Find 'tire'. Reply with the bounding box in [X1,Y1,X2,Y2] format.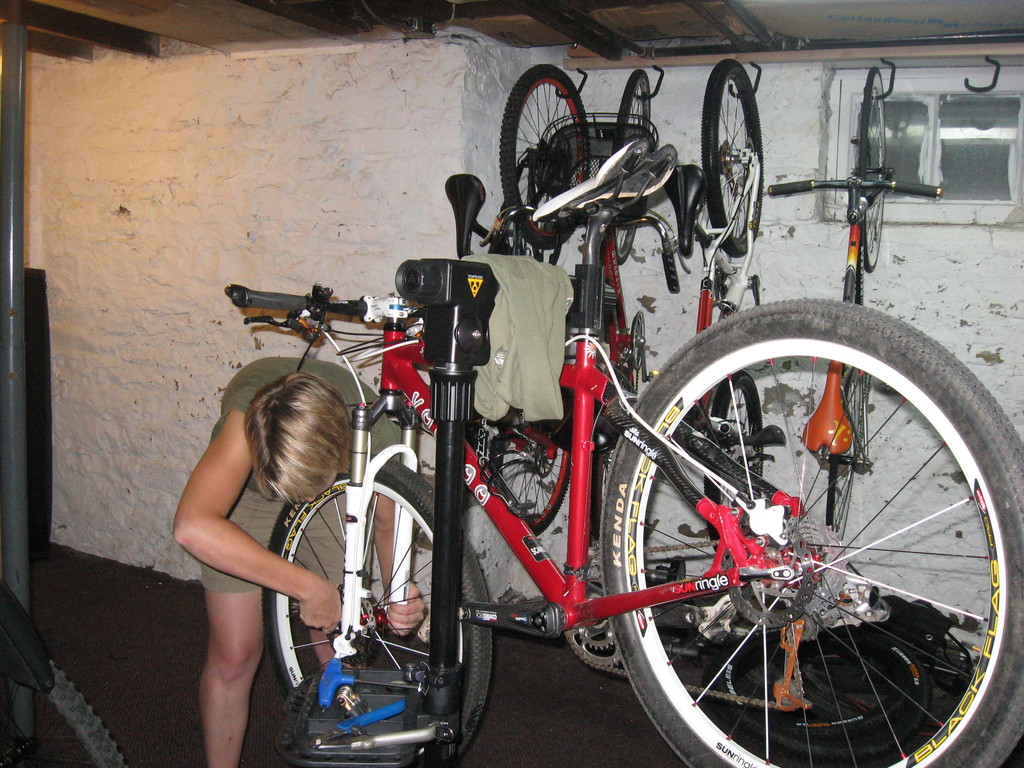
[826,366,862,541].
